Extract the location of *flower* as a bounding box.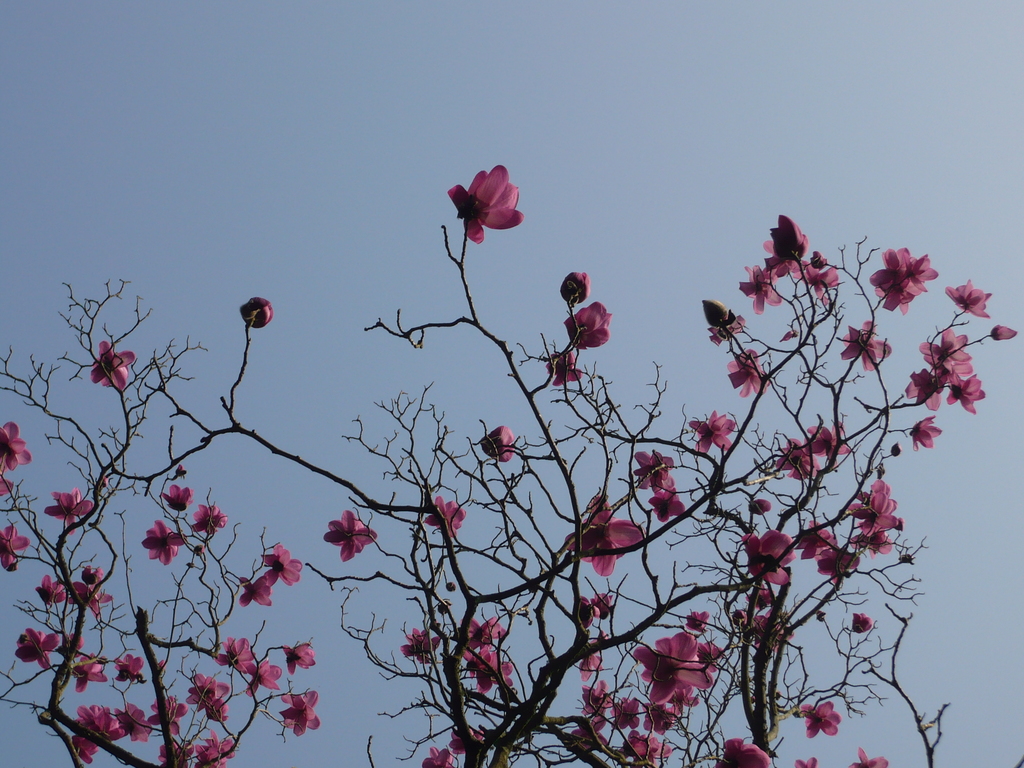
[148,695,188,730].
